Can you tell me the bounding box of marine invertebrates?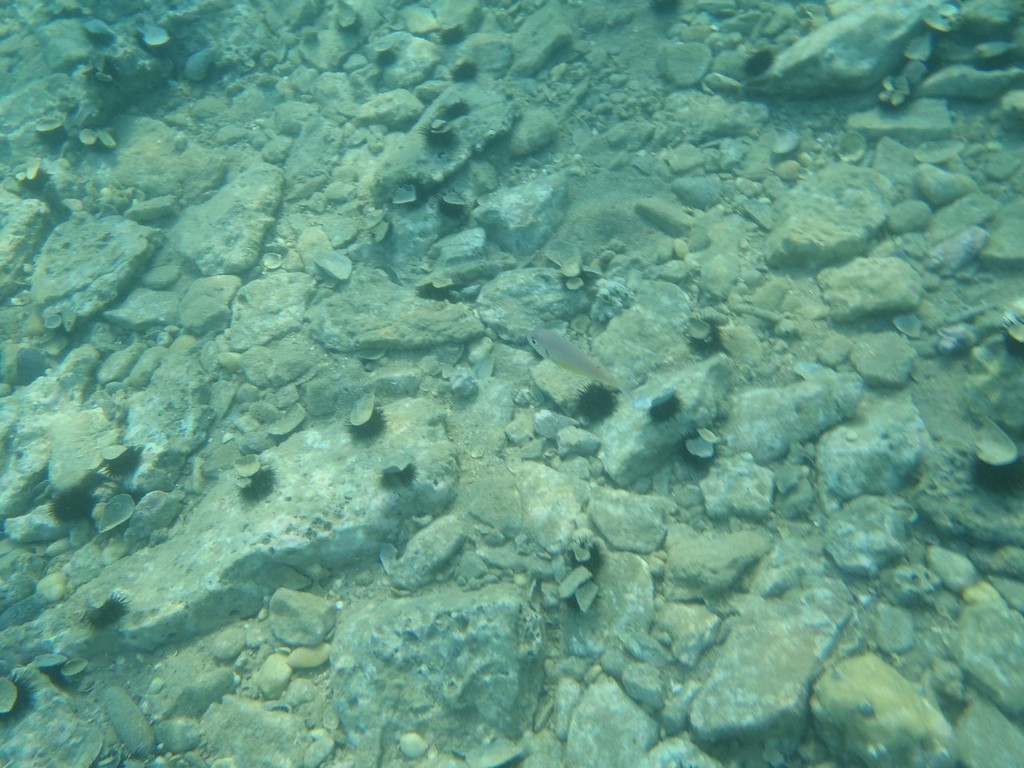
{"left": 883, "top": 69, "right": 914, "bottom": 103}.
